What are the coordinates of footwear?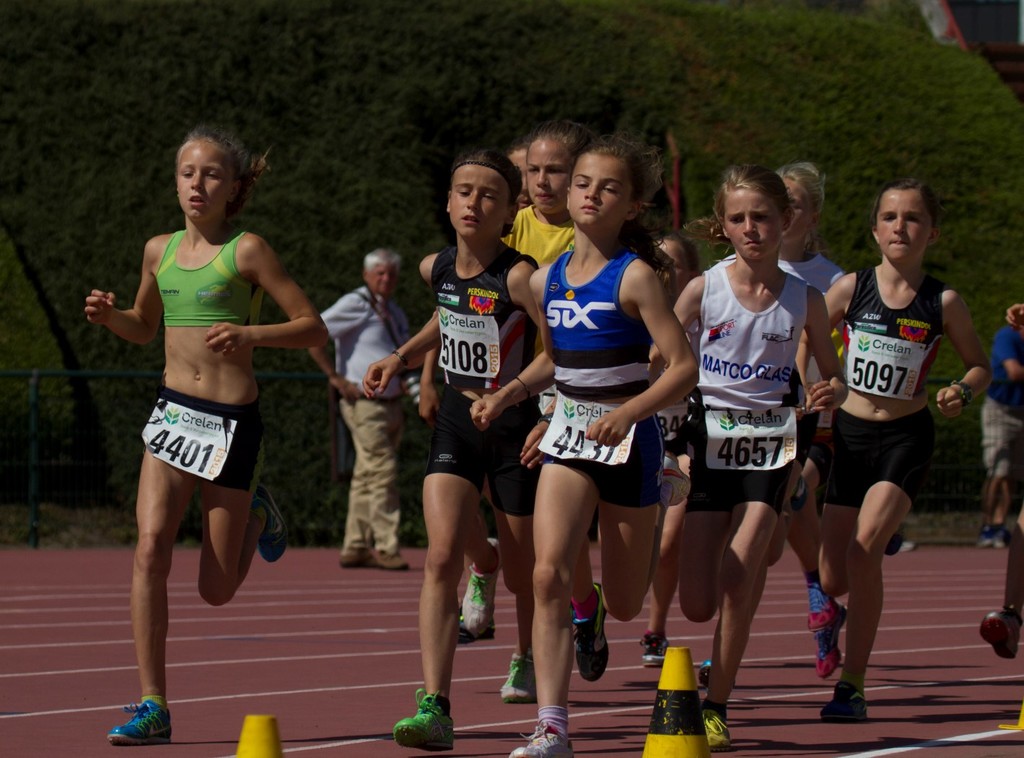
left=338, top=547, right=371, bottom=567.
